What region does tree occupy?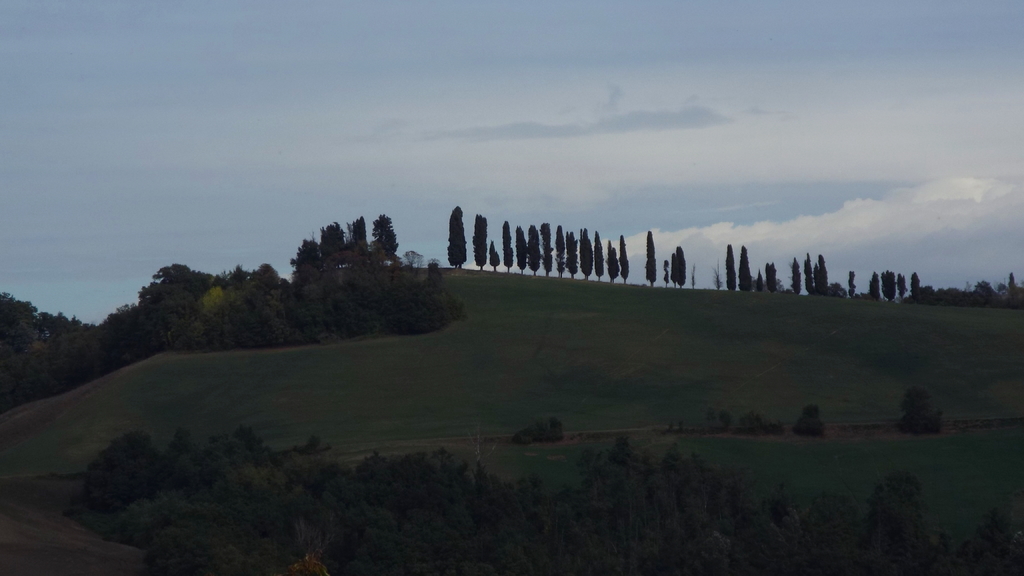
bbox=(529, 225, 541, 276).
